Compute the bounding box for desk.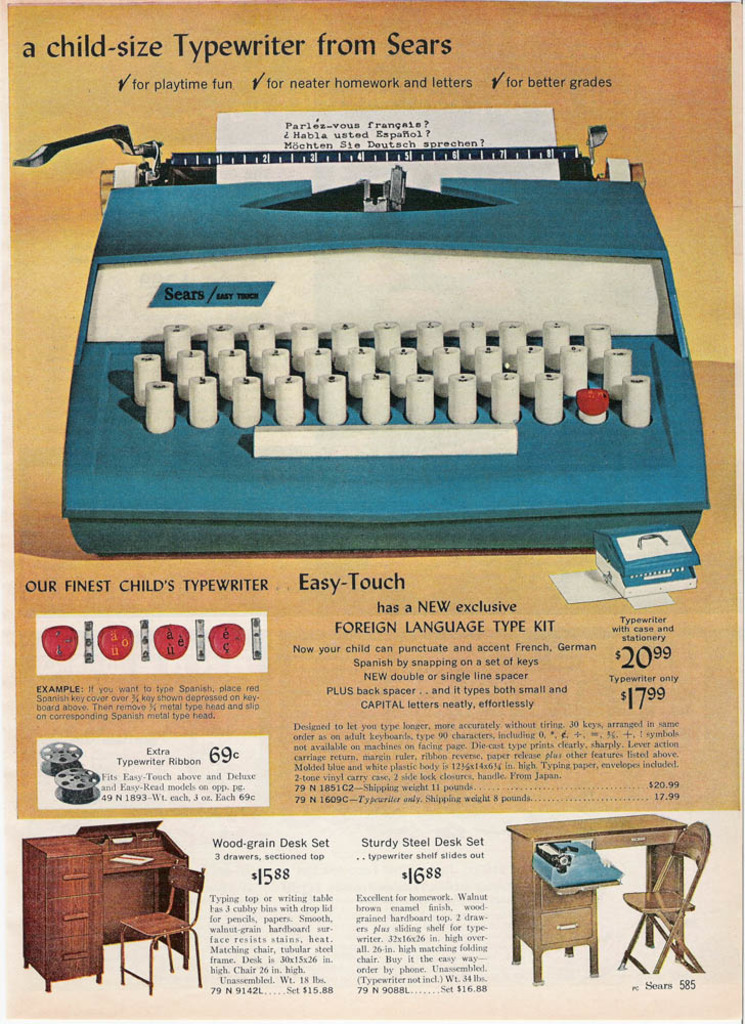
bbox(493, 817, 708, 992).
